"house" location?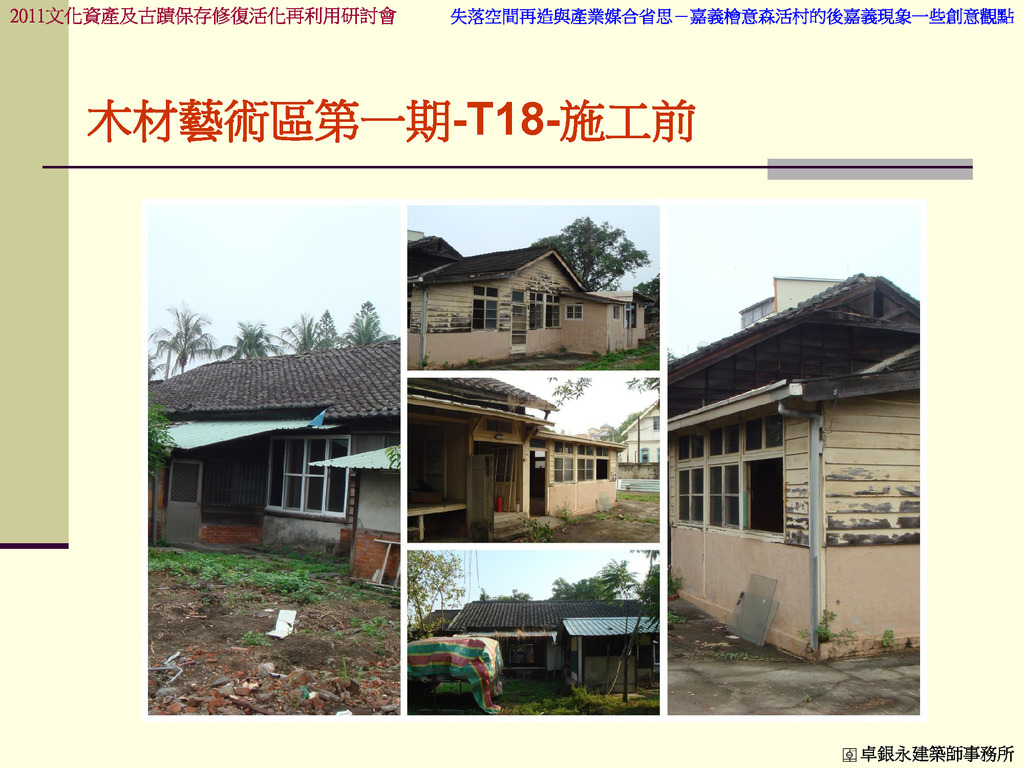
detection(659, 254, 920, 669)
